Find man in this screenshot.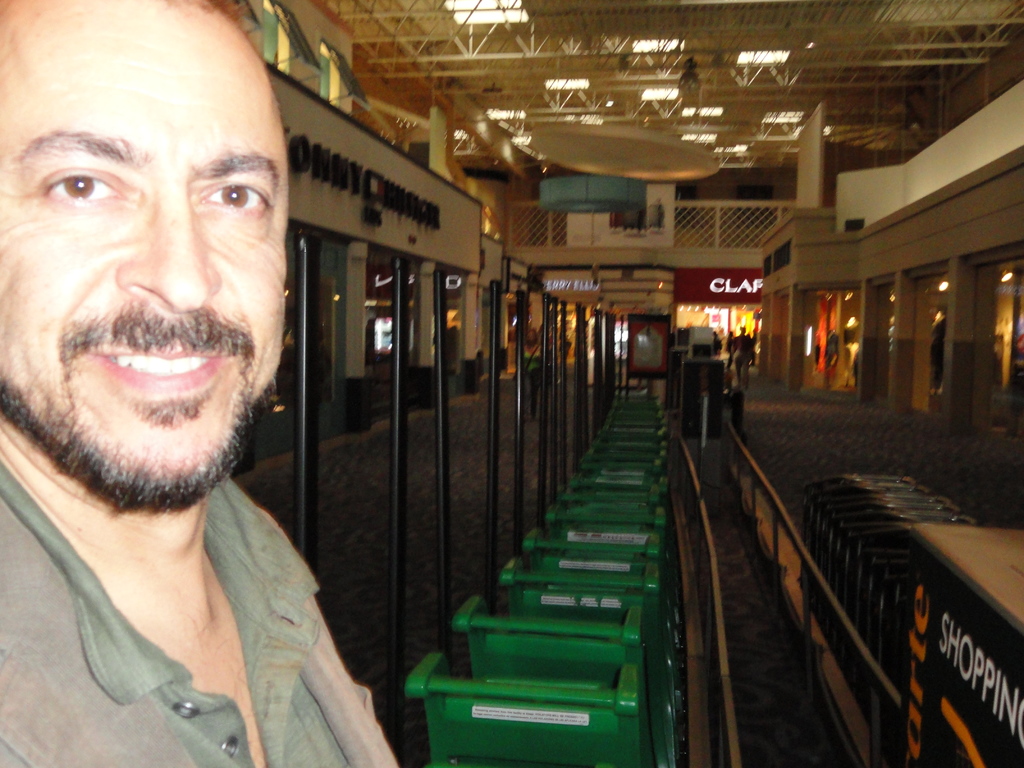
The bounding box for man is (0,0,400,767).
